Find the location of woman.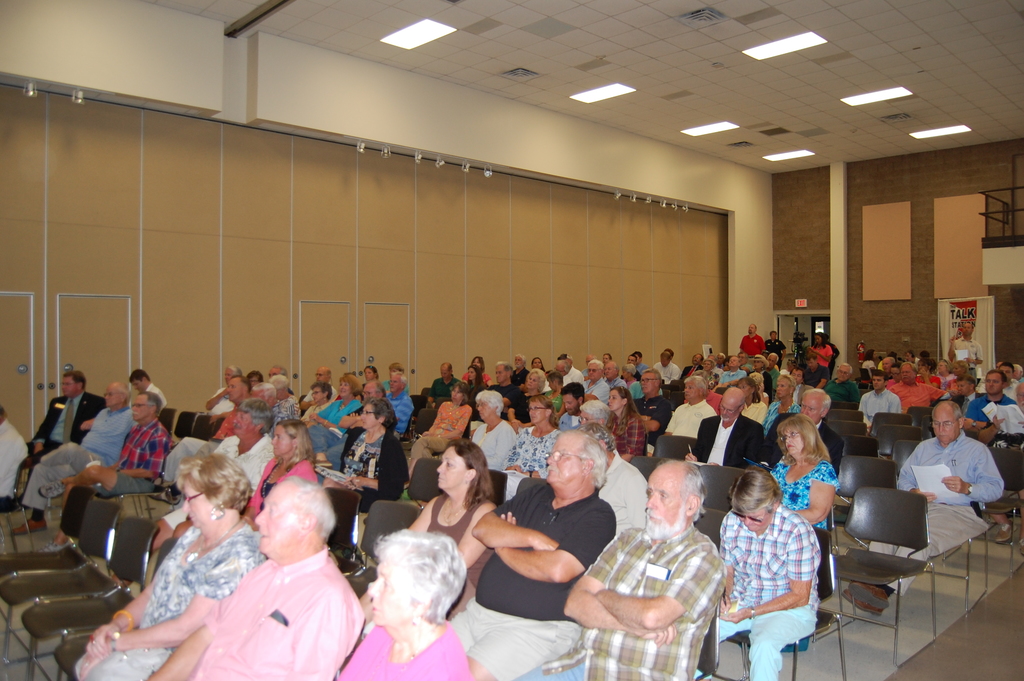
Location: rect(463, 384, 518, 474).
